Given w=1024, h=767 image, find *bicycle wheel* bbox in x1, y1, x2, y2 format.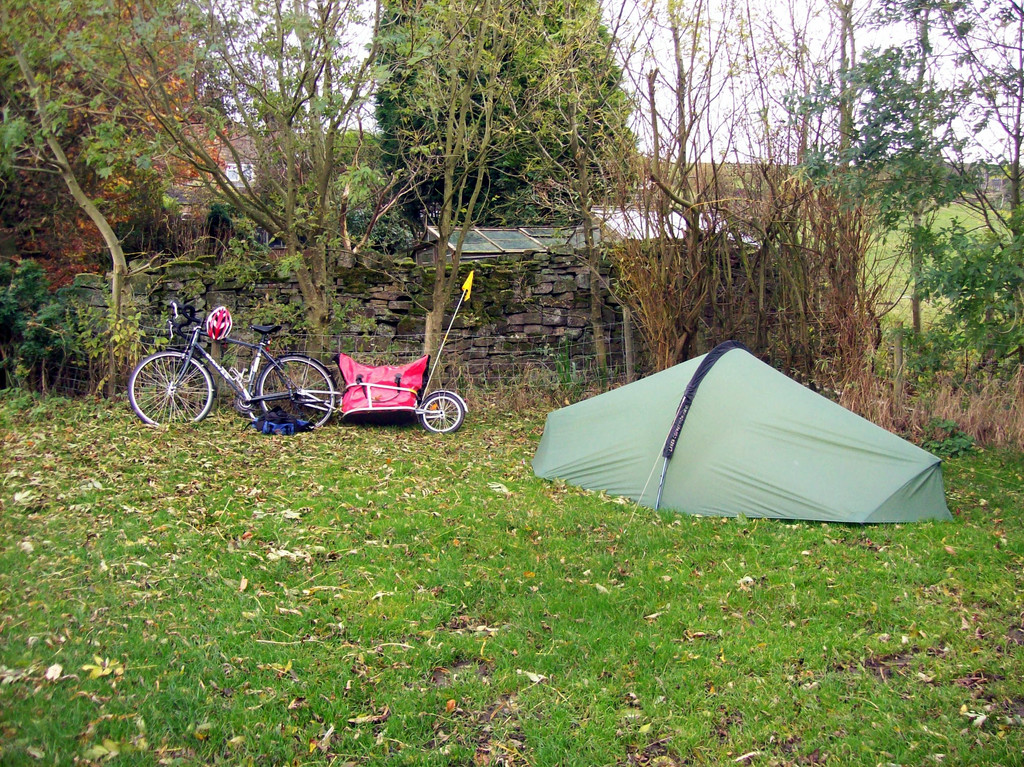
422, 391, 465, 432.
